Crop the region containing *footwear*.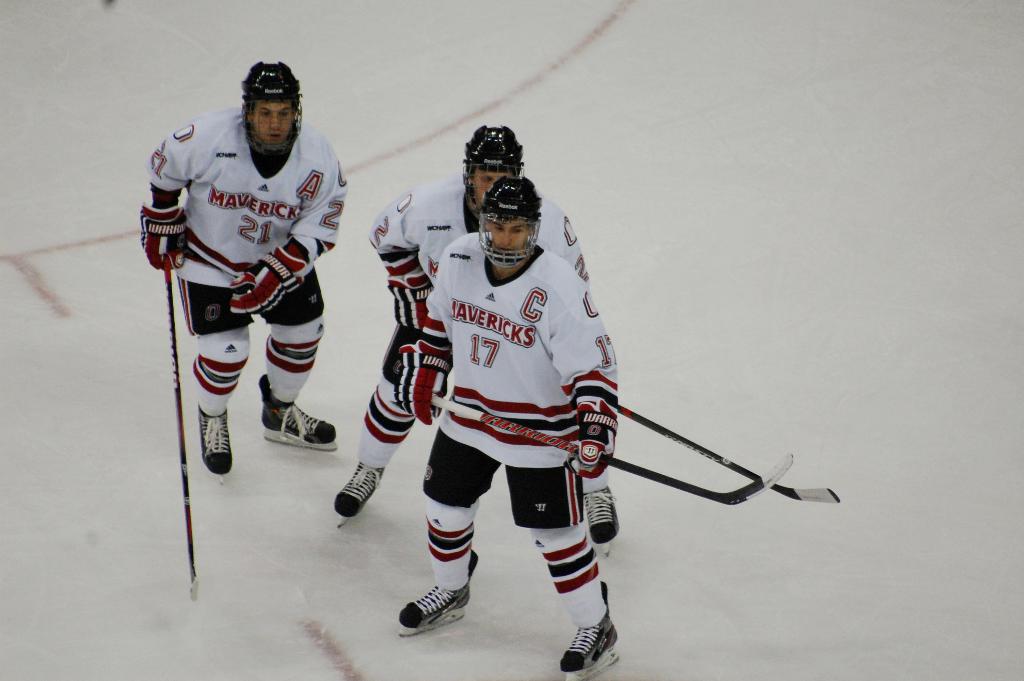
Crop region: x1=572, y1=480, x2=622, y2=551.
